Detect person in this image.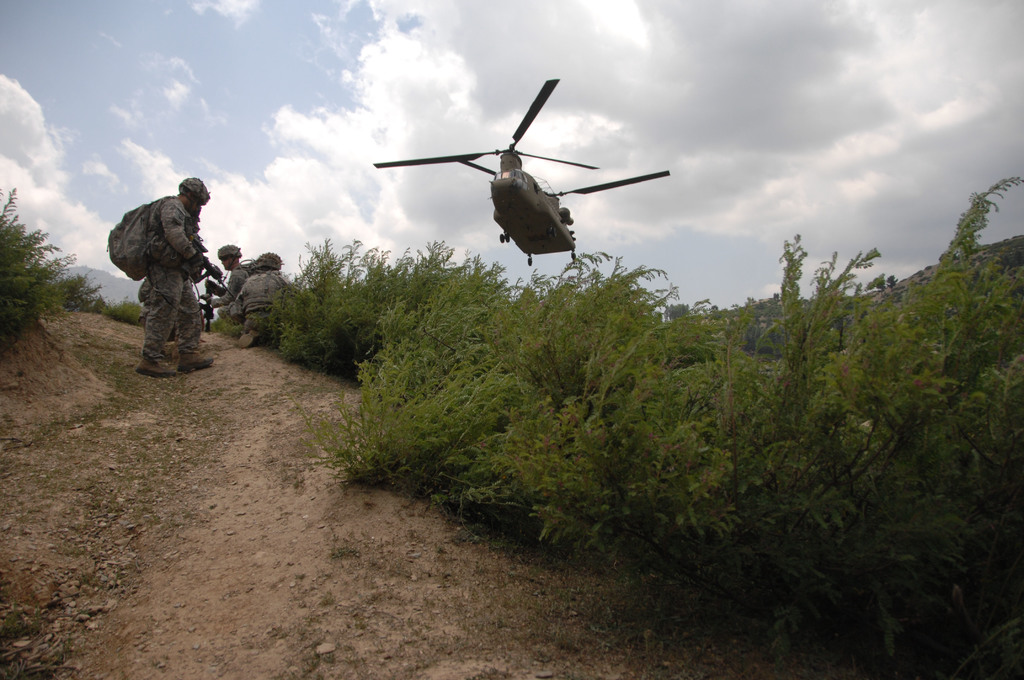
Detection: [140,172,218,376].
